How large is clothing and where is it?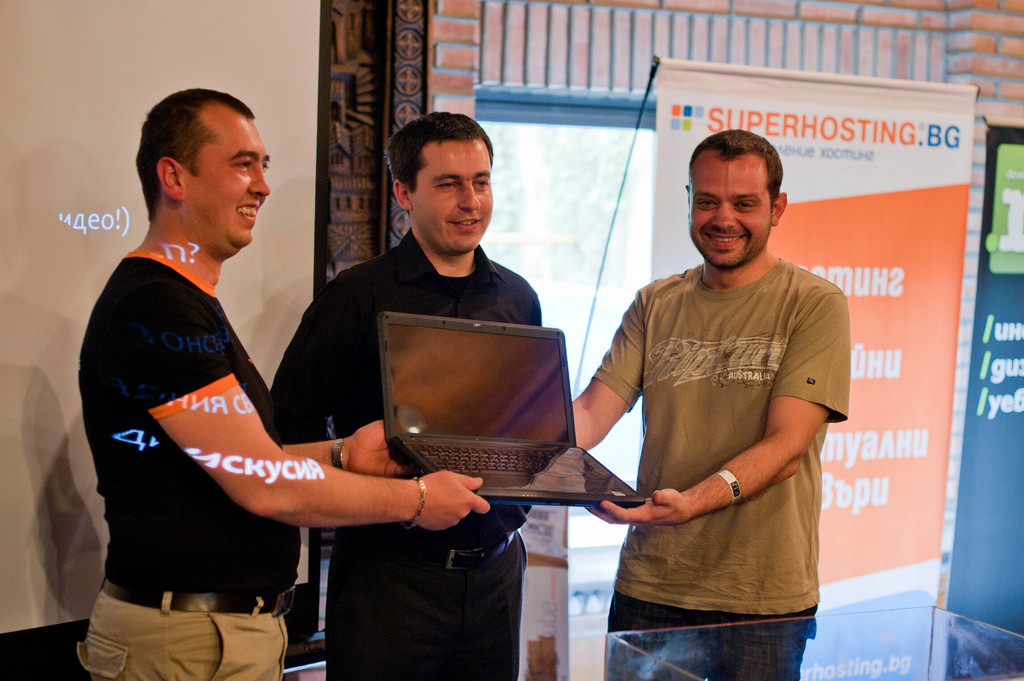
Bounding box: (76,247,297,680).
